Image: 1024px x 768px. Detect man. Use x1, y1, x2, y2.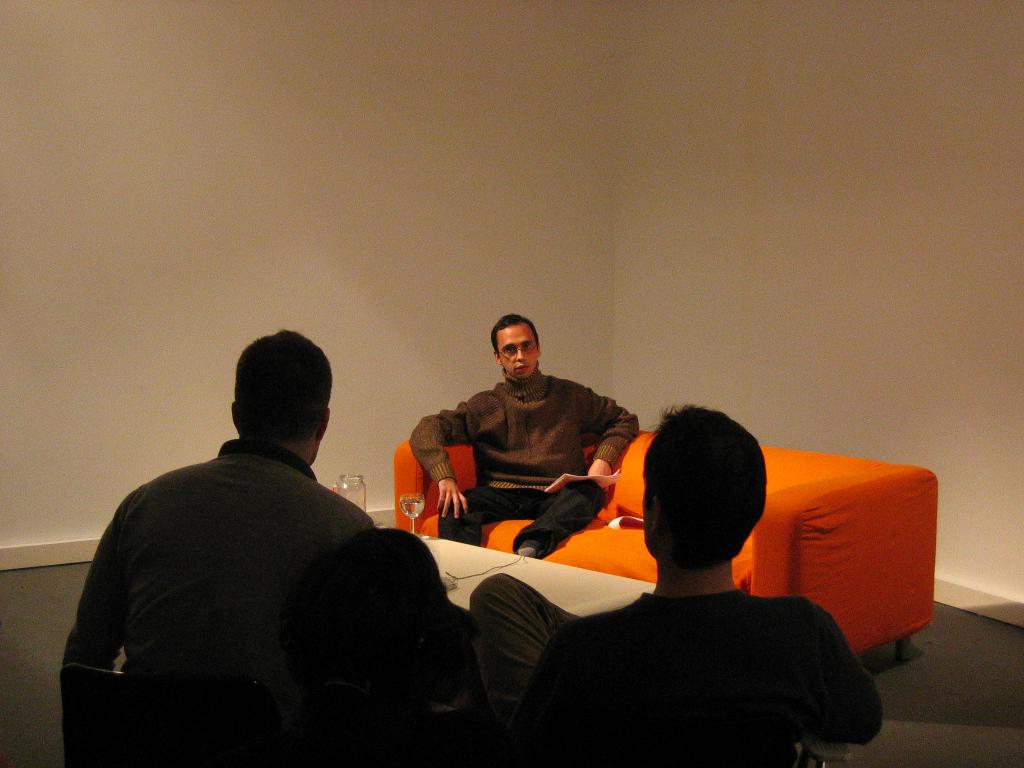
59, 319, 449, 753.
